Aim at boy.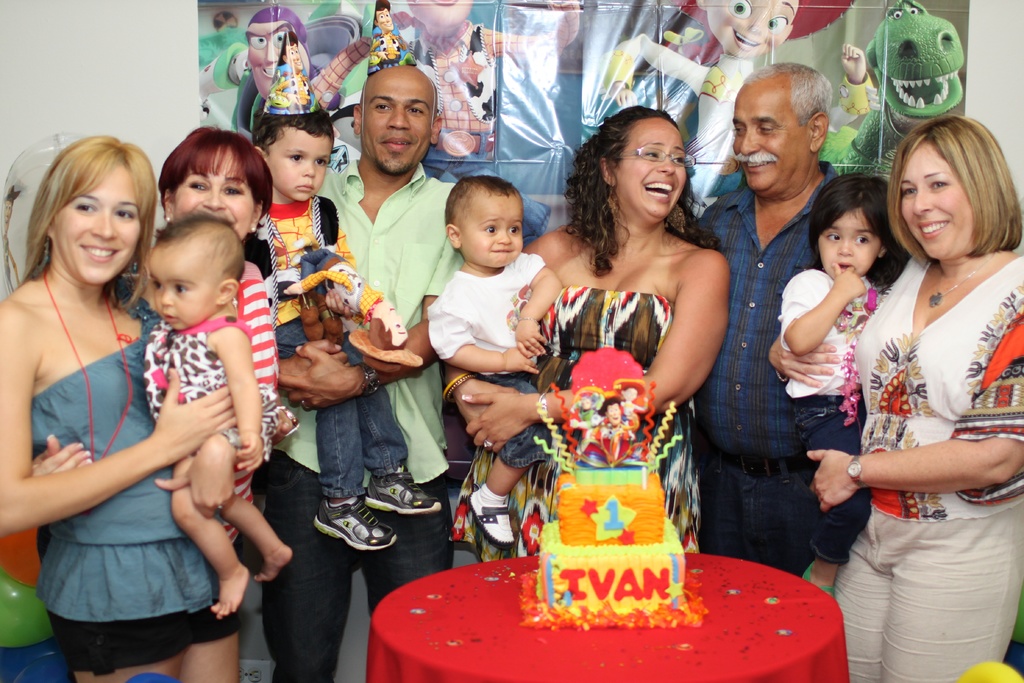
Aimed at <box>419,172,576,554</box>.
